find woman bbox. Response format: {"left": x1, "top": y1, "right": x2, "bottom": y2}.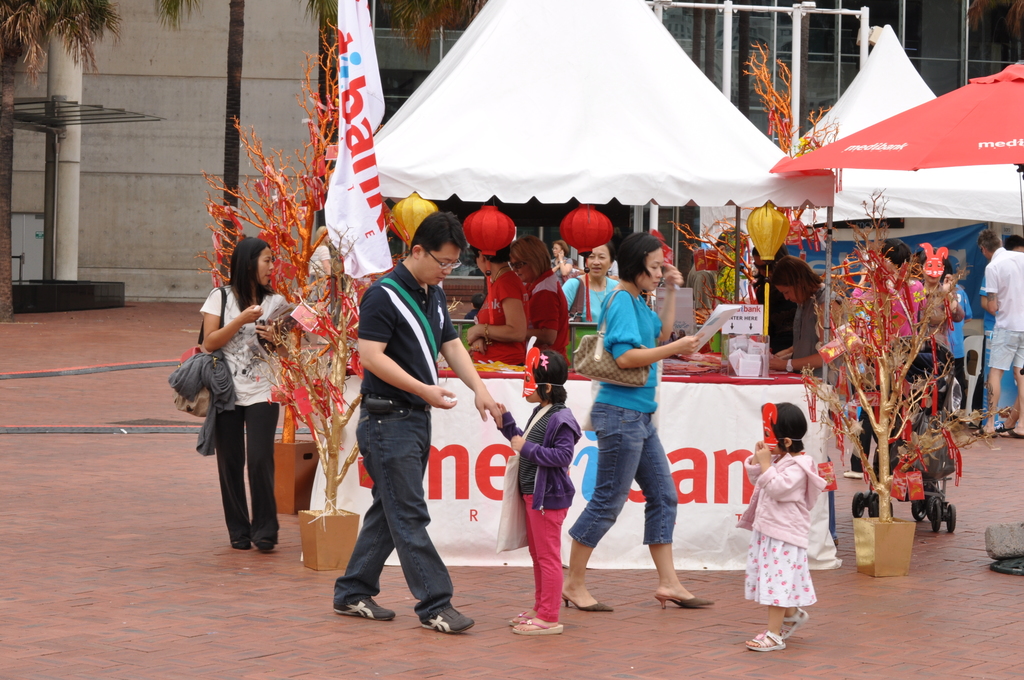
{"left": 509, "top": 239, "right": 575, "bottom": 360}.
